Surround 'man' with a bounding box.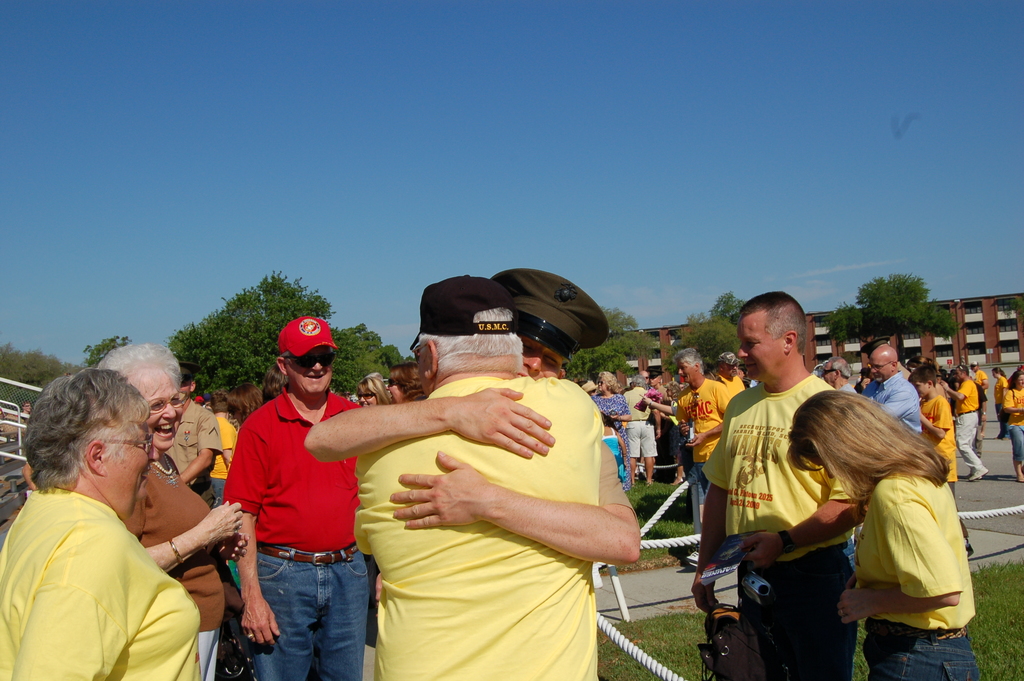
(308, 268, 643, 680).
